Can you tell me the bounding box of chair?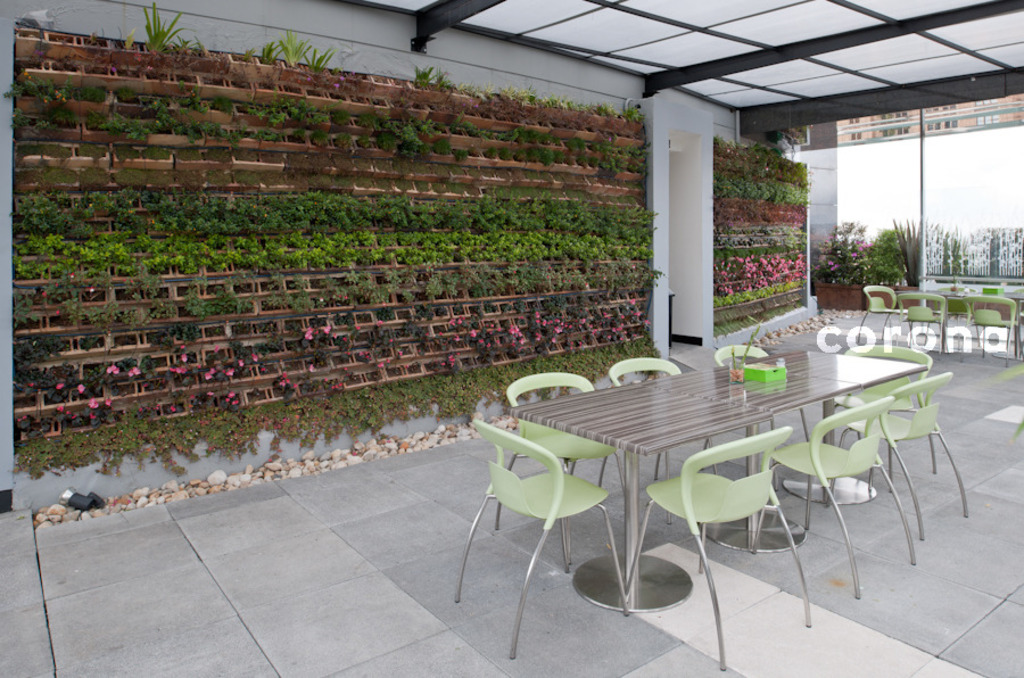
bbox(828, 329, 938, 448).
